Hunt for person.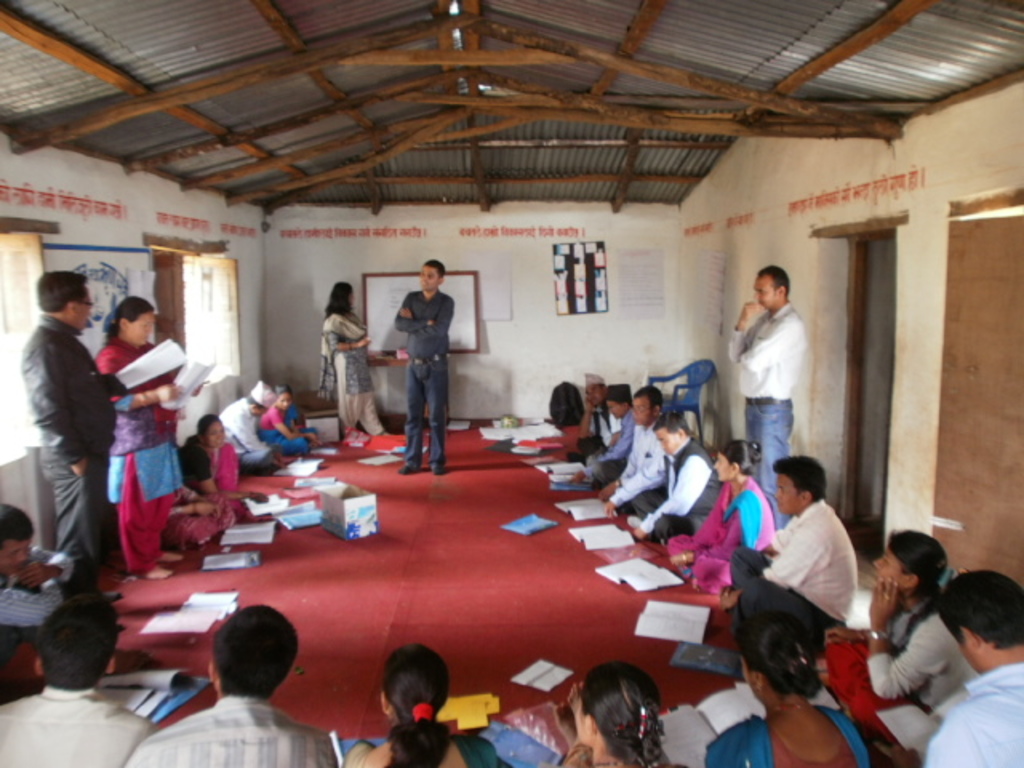
Hunted down at [left=222, top=378, right=296, bottom=475].
